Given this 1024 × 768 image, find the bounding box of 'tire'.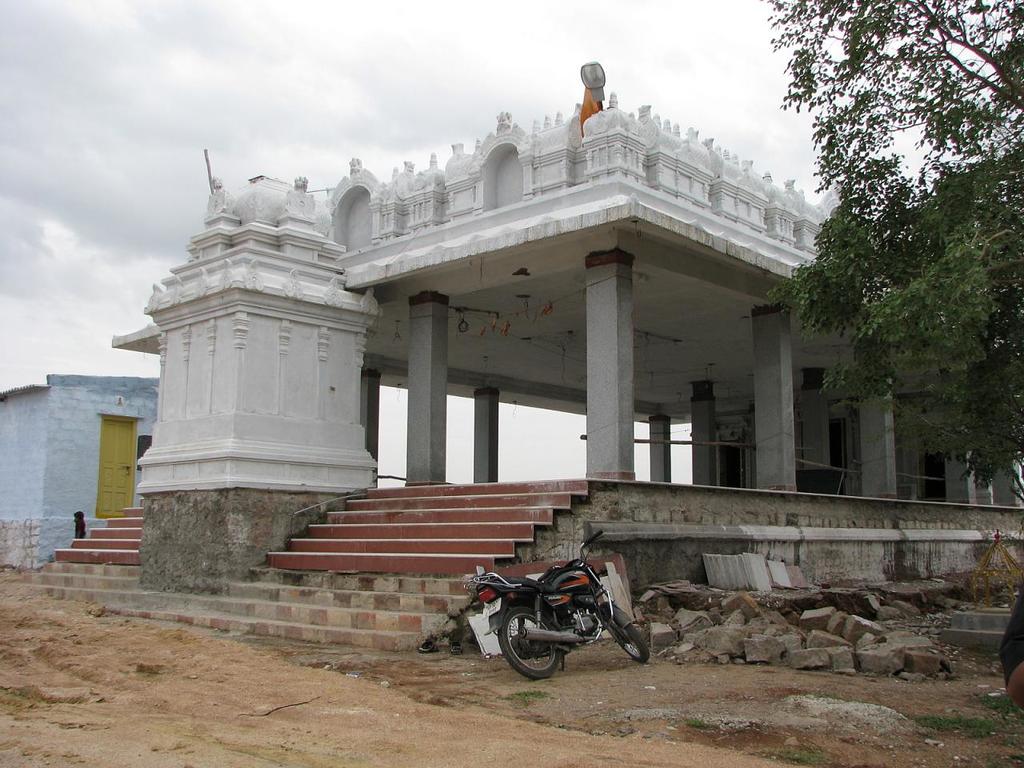
l=490, t=602, r=577, b=692.
